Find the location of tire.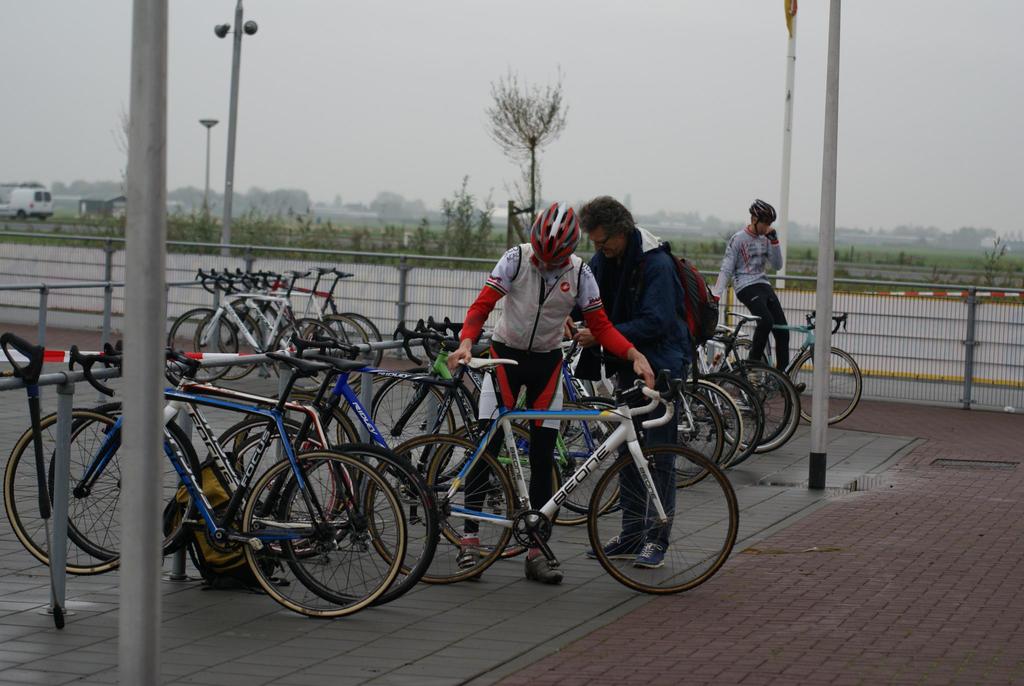
Location: detection(723, 361, 786, 444).
